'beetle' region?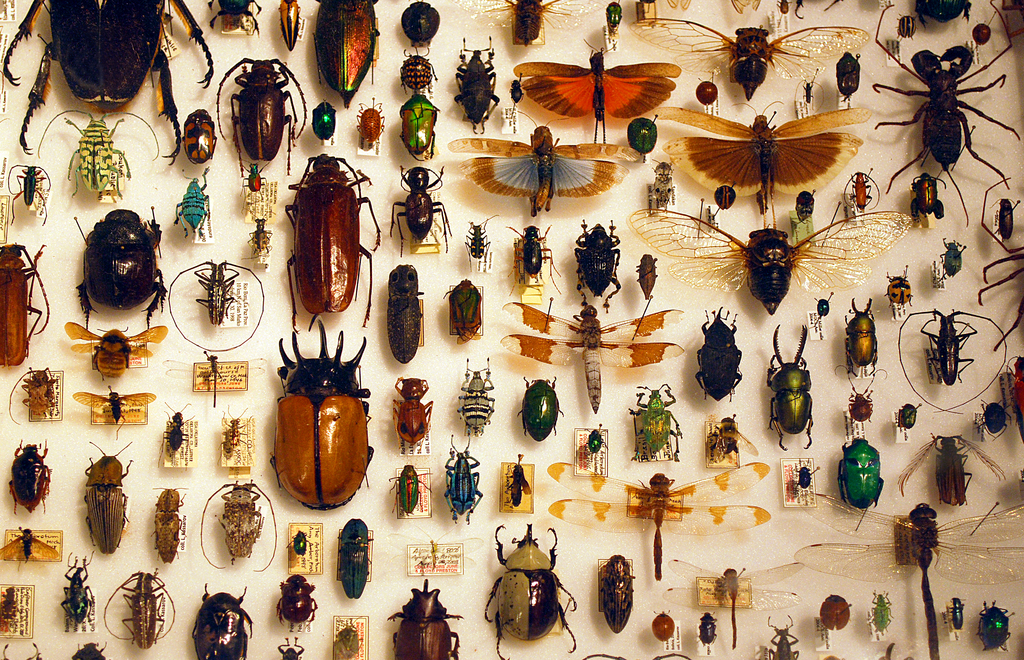
632, 15, 870, 95
